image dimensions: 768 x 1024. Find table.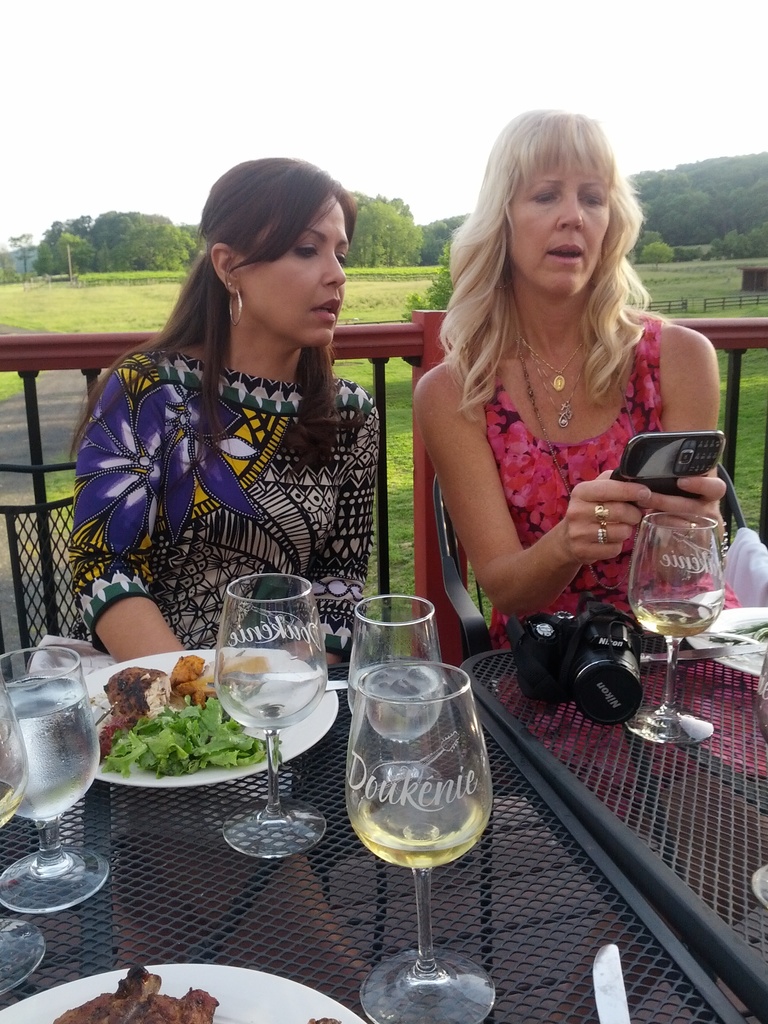
{"left": 0, "top": 678, "right": 744, "bottom": 1023}.
